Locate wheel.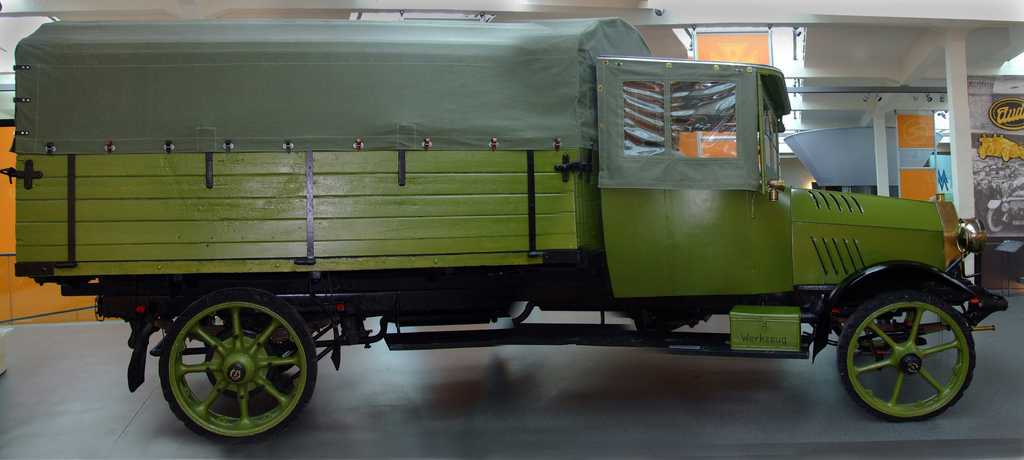
Bounding box: 156,289,316,441.
